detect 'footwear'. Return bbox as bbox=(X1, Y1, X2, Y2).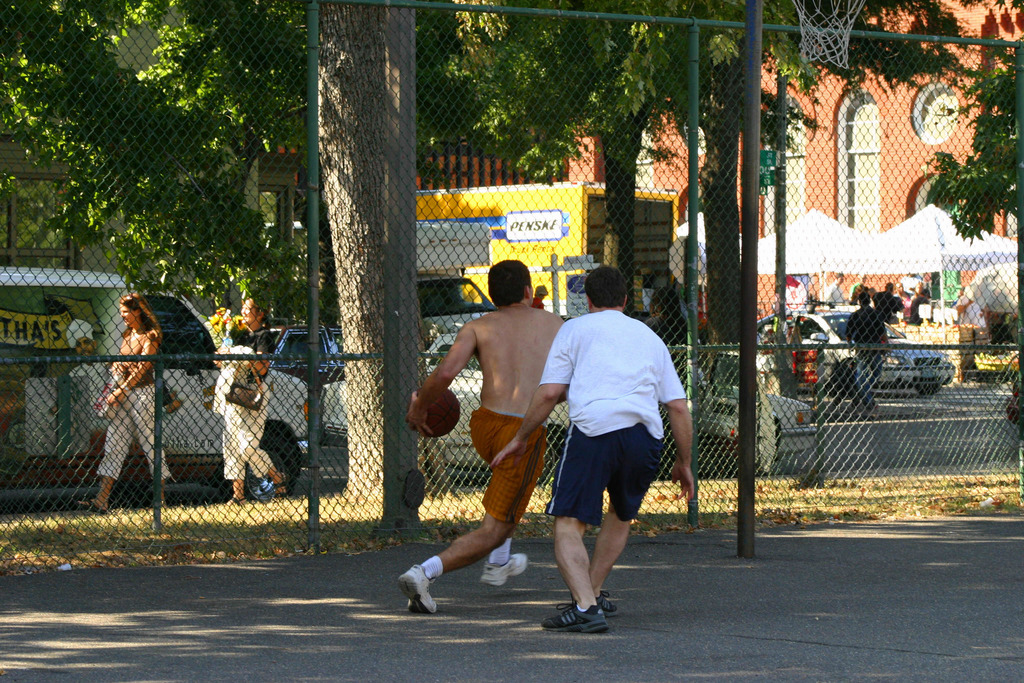
bbox=(595, 592, 619, 620).
